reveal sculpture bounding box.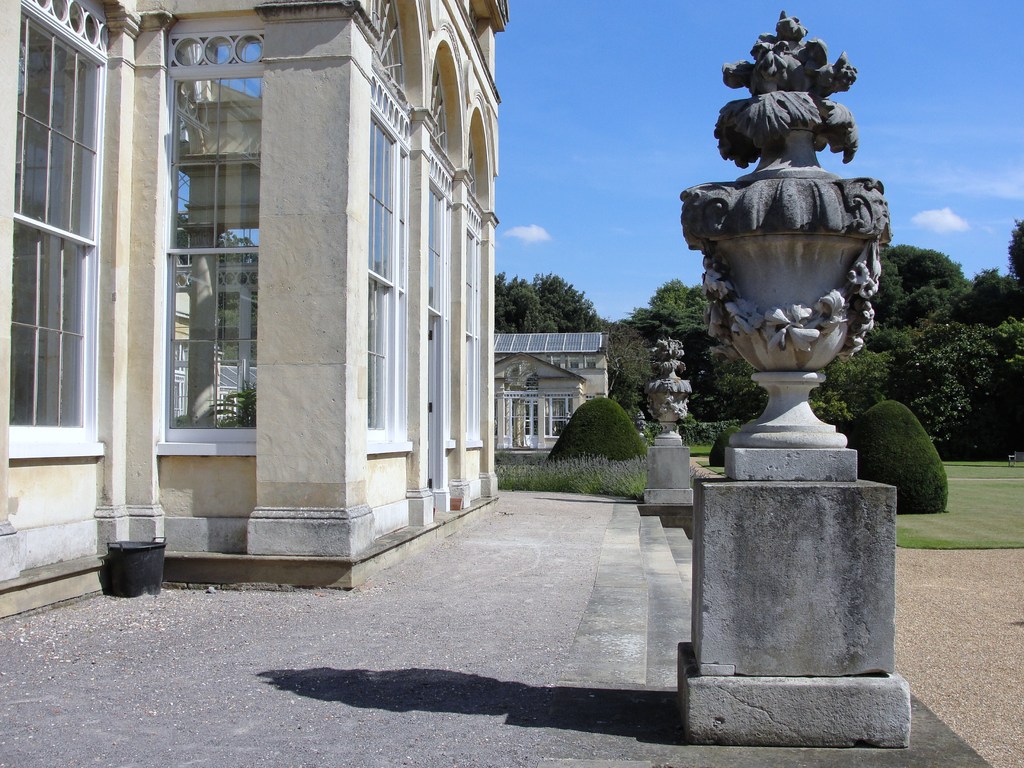
Revealed: [696,24,891,456].
